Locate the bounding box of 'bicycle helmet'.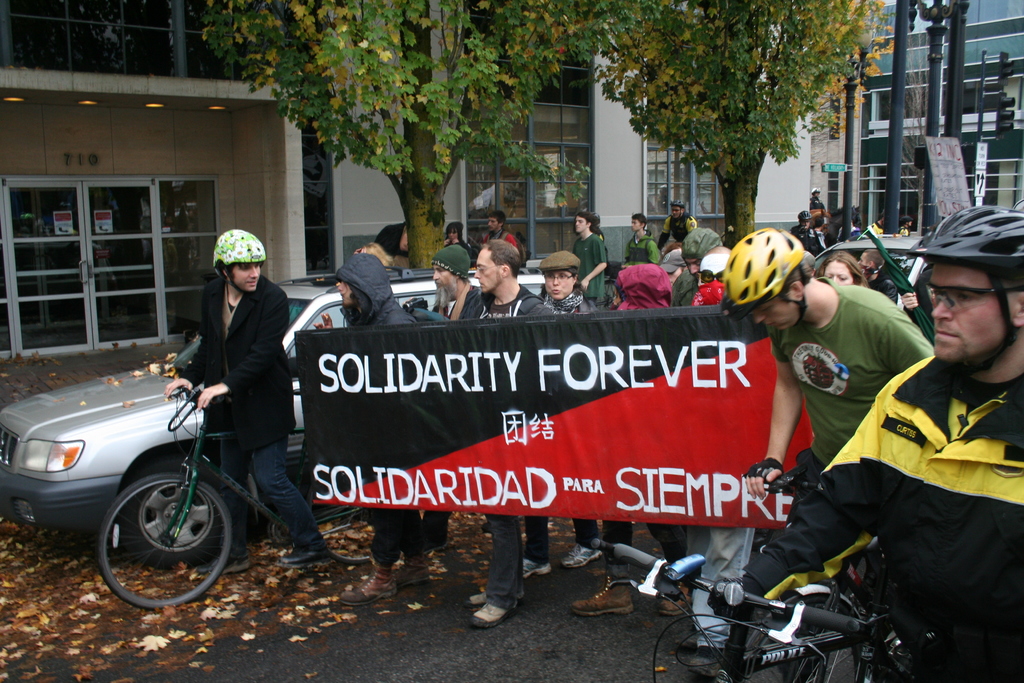
Bounding box: [left=797, top=207, right=813, bottom=220].
